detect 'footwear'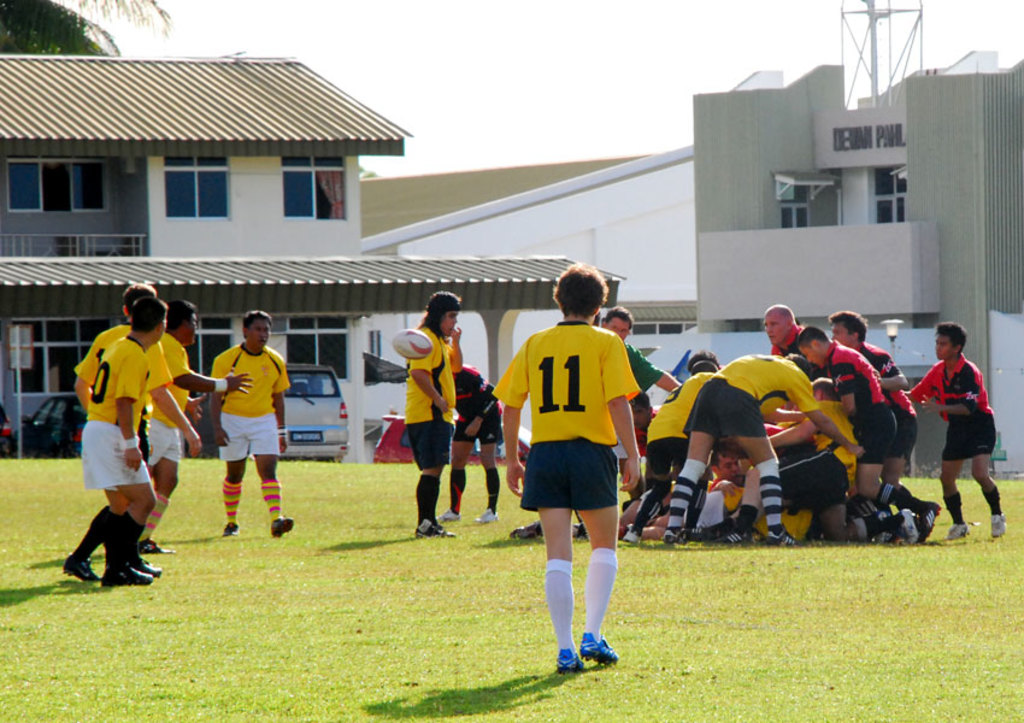
[left=578, top=628, right=617, bottom=660]
